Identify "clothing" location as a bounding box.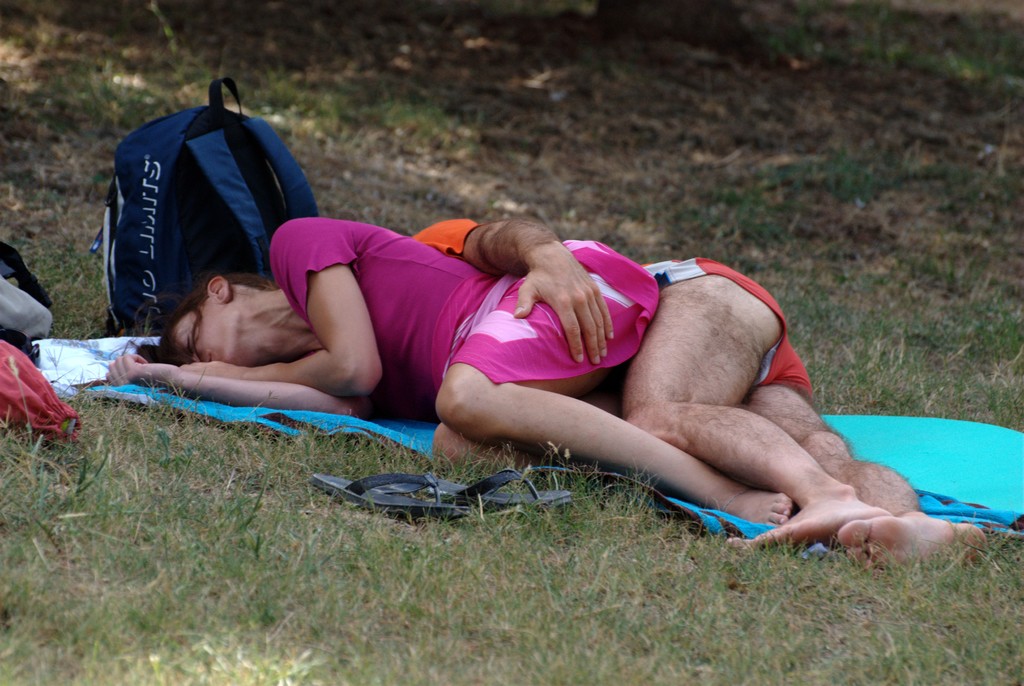
crop(246, 214, 664, 424).
